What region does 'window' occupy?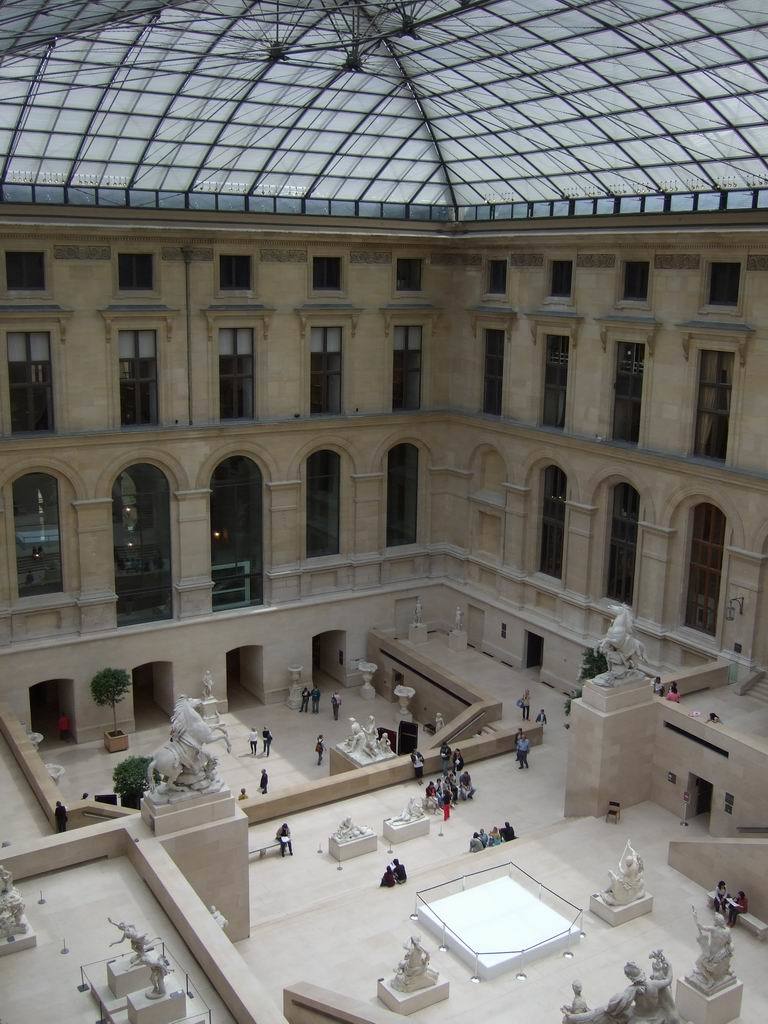
[x1=398, y1=261, x2=423, y2=295].
